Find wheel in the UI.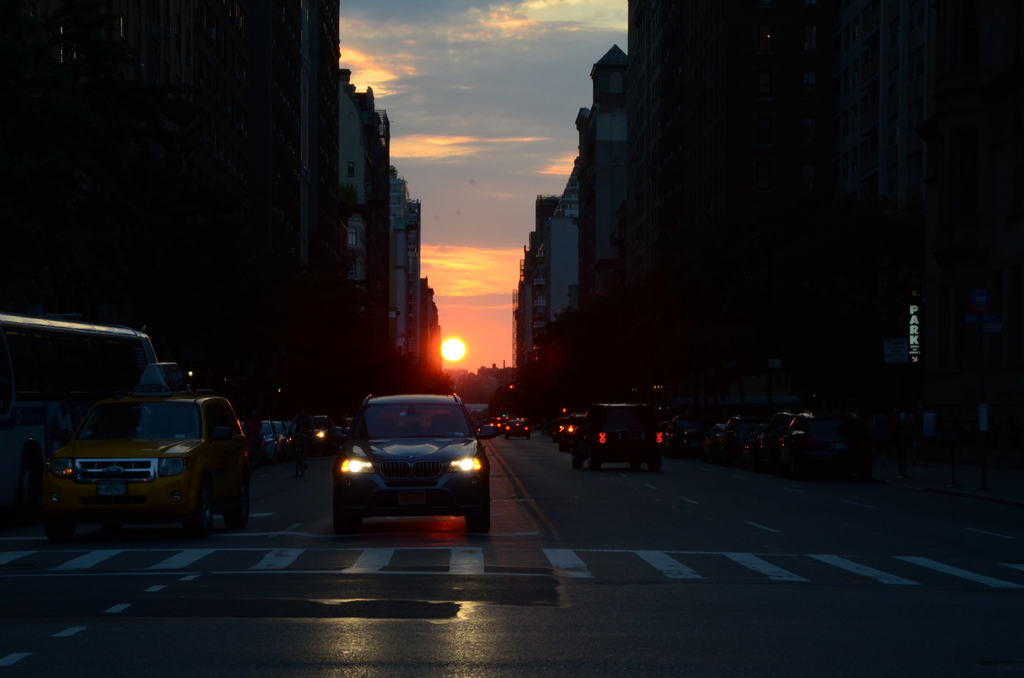
UI element at [x1=181, y1=481, x2=211, y2=537].
